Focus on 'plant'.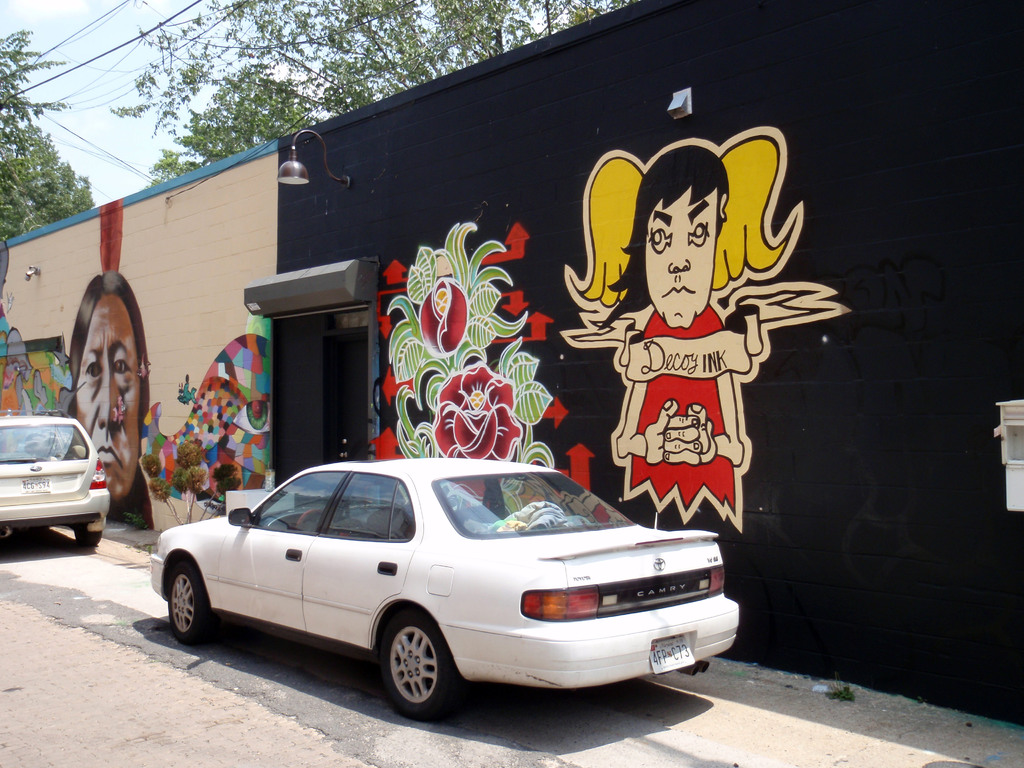
Focused at (x1=358, y1=202, x2=621, y2=498).
